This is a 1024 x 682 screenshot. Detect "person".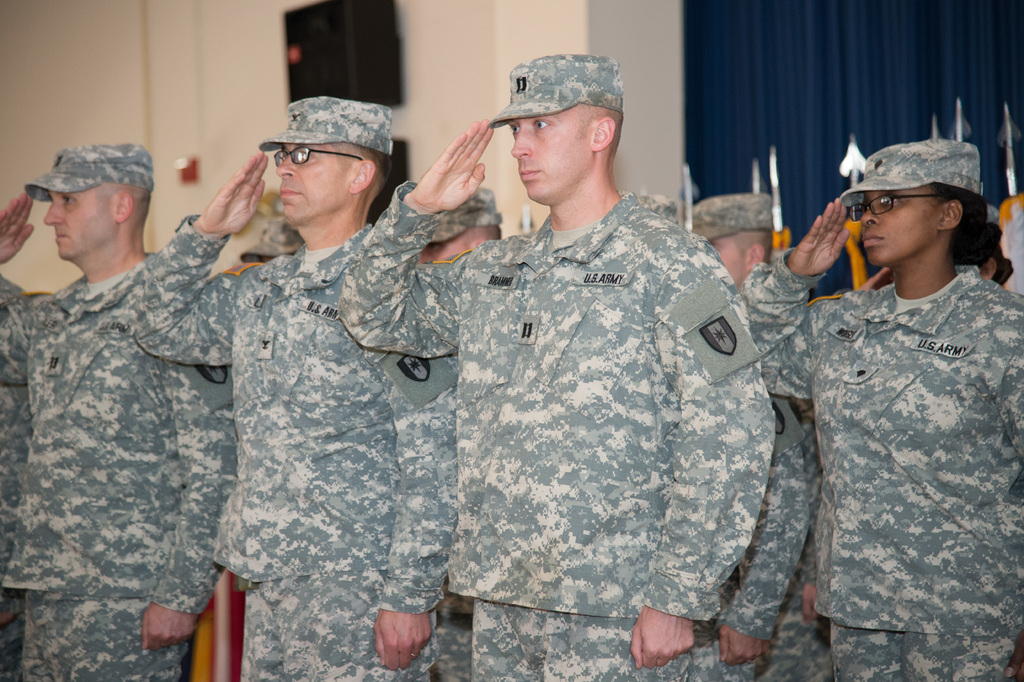
box(135, 95, 454, 681).
